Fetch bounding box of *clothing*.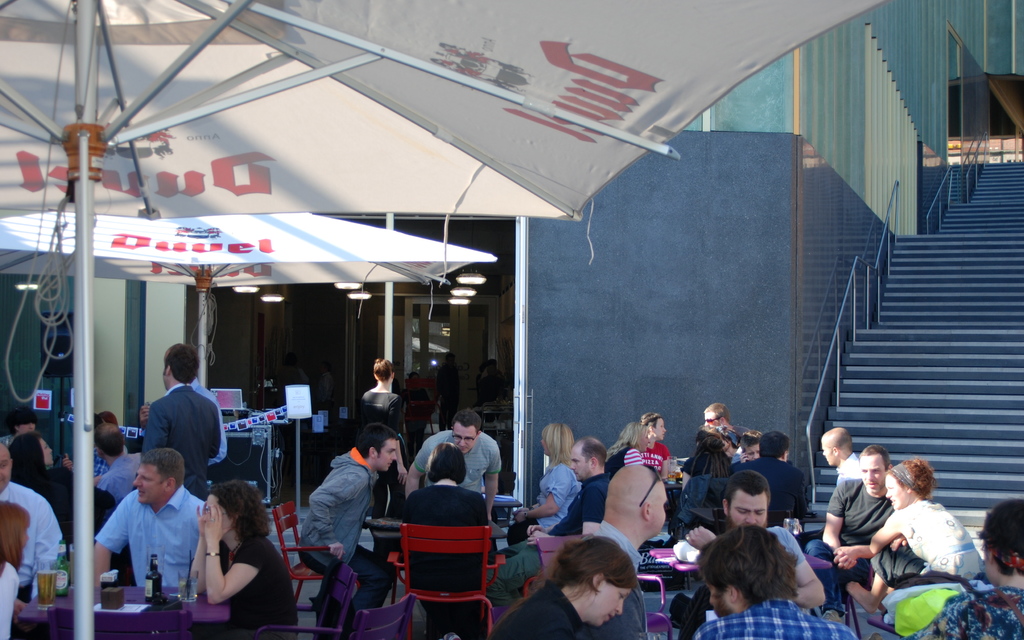
Bbox: locate(511, 459, 576, 552).
